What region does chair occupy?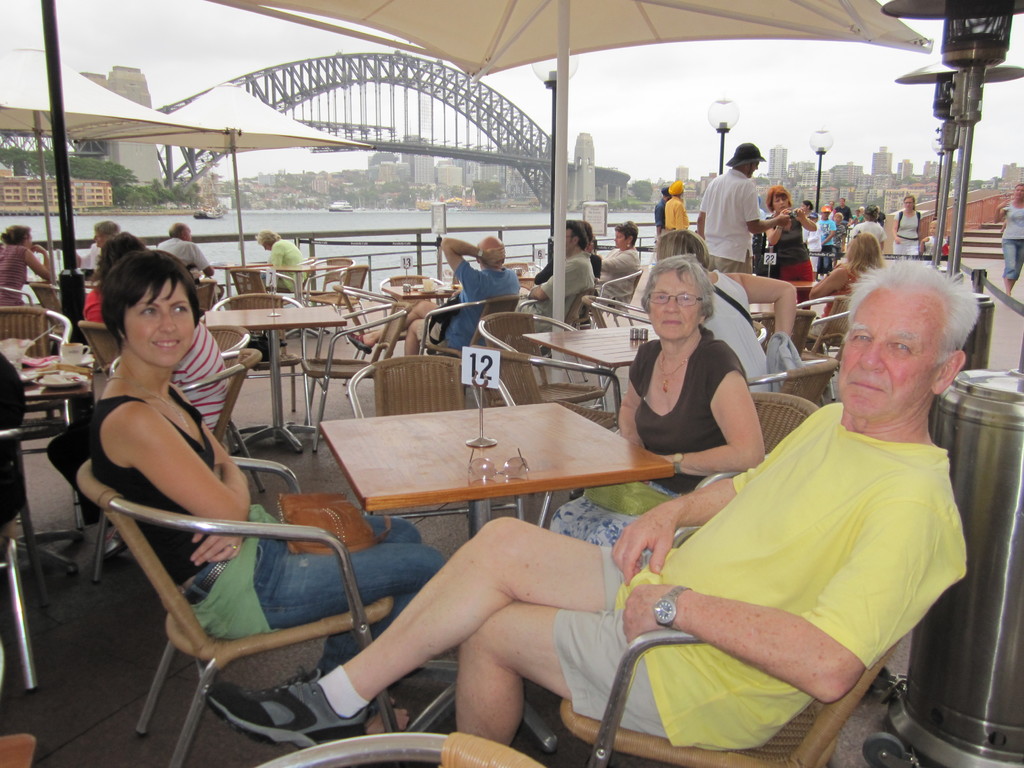
572 268 641 328.
